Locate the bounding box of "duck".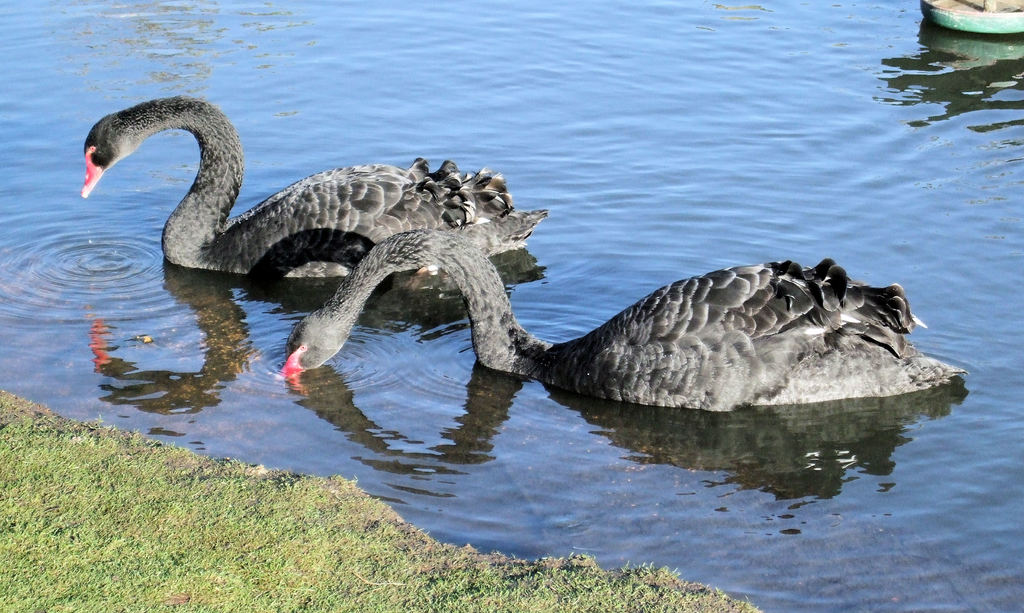
Bounding box: 83 102 533 290.
